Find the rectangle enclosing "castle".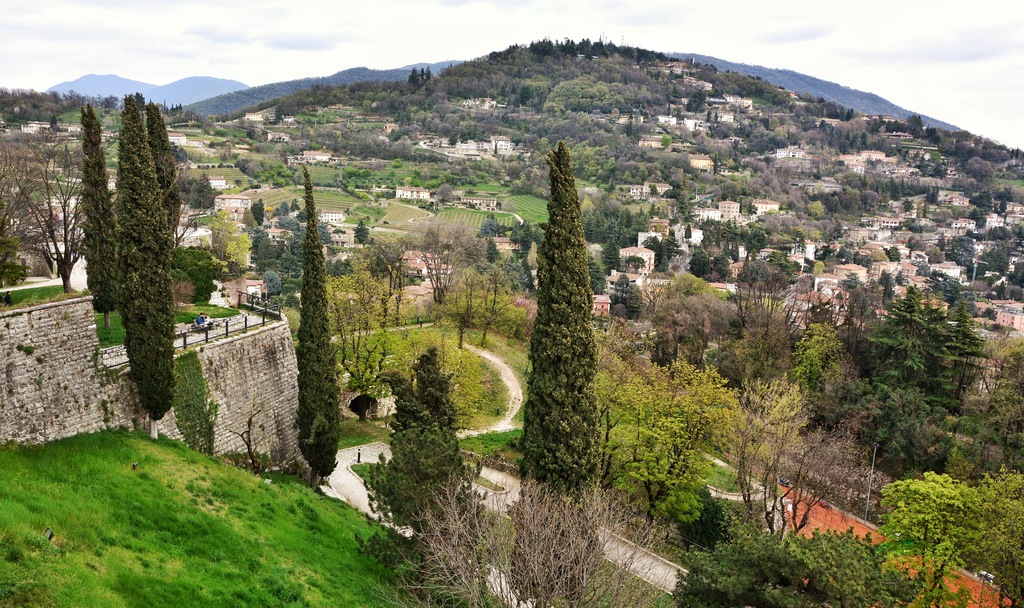
x1=0, y1=226, x2=330, y2=484.
